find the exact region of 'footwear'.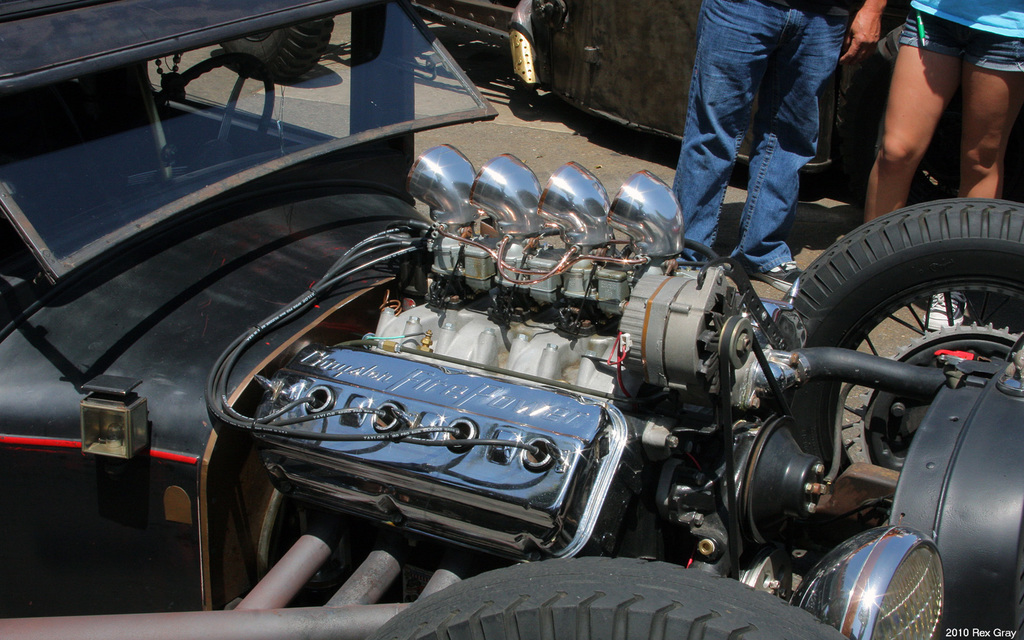
Exact region: 754, 266, 803, 288.
